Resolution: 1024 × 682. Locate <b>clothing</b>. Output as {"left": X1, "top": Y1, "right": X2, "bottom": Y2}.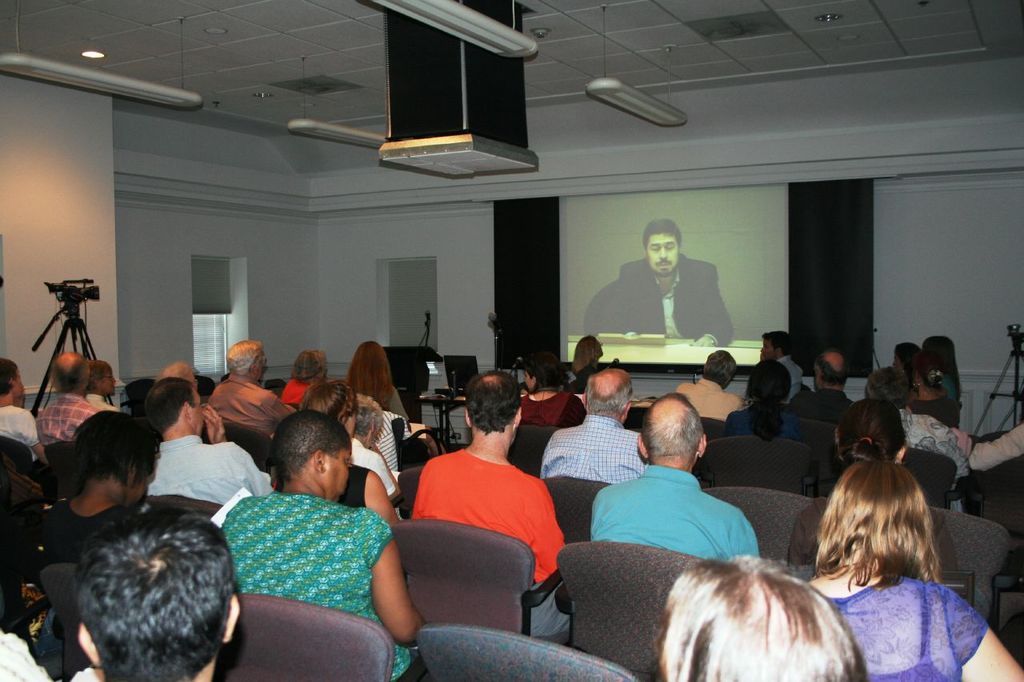
{"left": 897, "top": 405, "right": 974, "bottom": 485}.
